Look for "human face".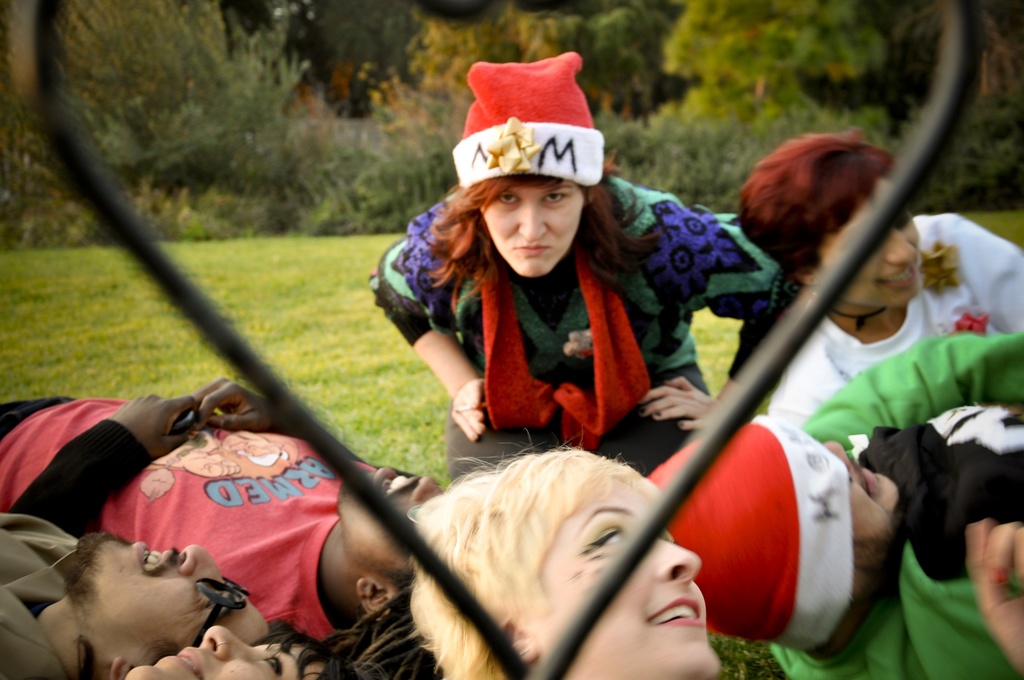
Found: 124,629,314,679.
